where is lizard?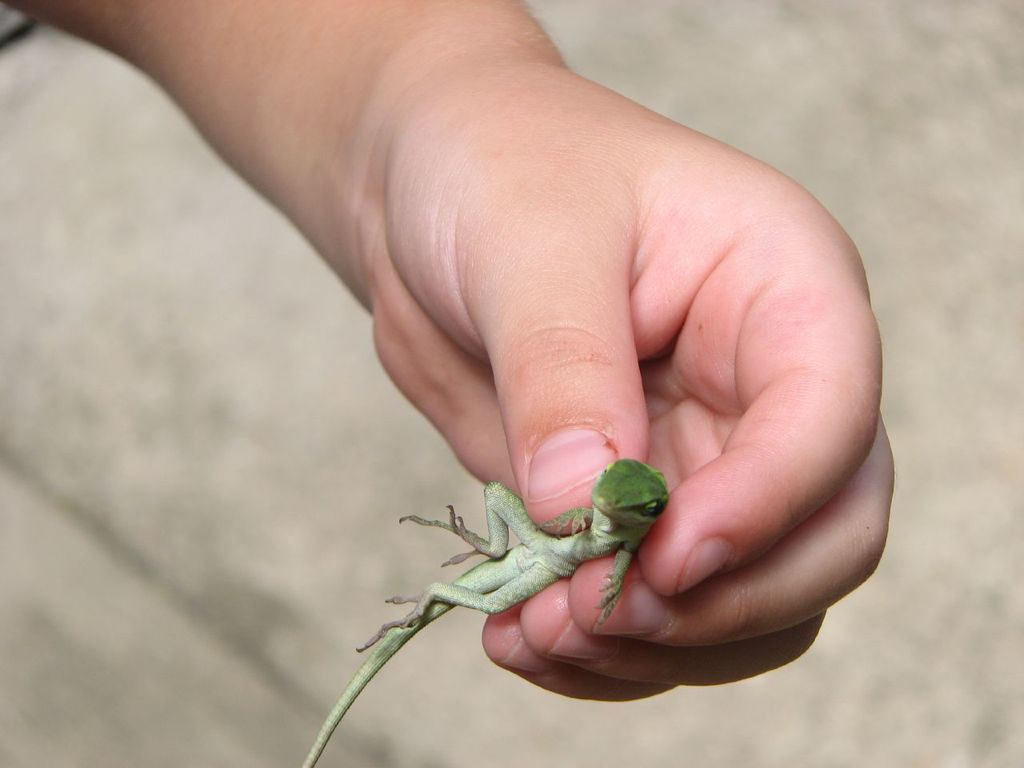
{"left": 304, "top": 454, "right": 673, "bottom": 767}.
